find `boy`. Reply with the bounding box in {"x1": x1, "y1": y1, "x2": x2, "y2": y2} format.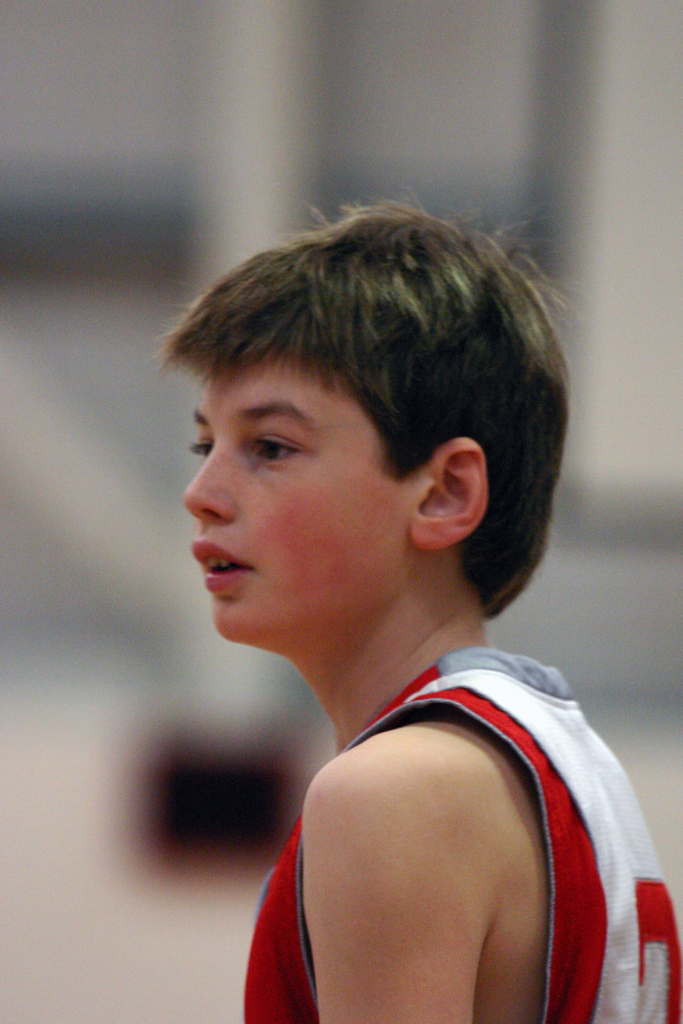
{"x1": 140, "y1": 205, "x2": 643, "y2": 1002}.
